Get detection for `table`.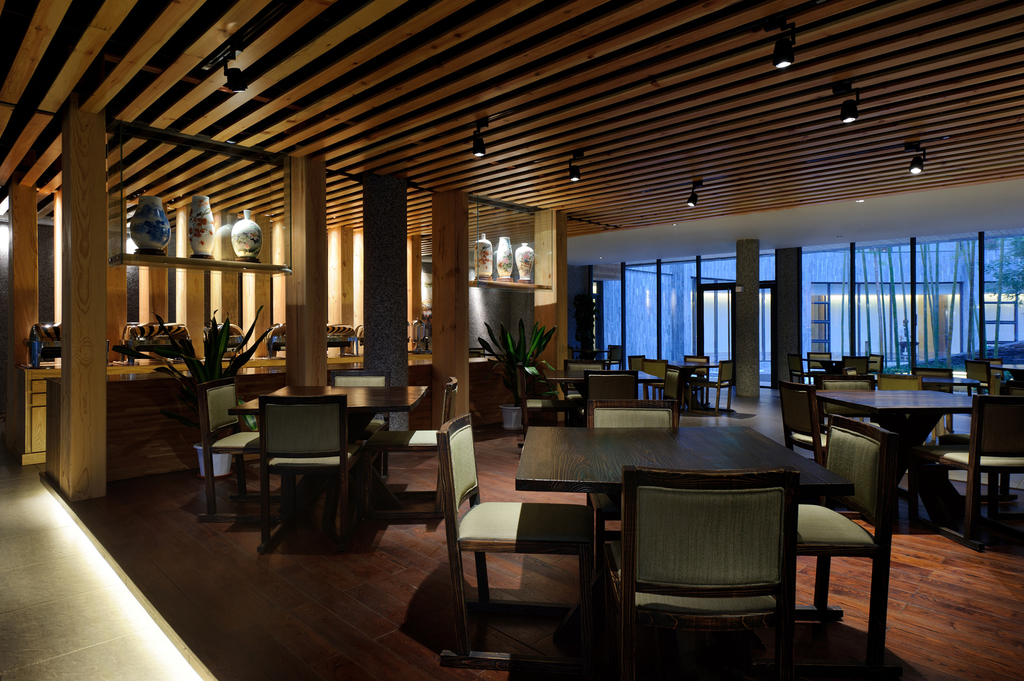
Detection: box(817, 389, 976, 523).
